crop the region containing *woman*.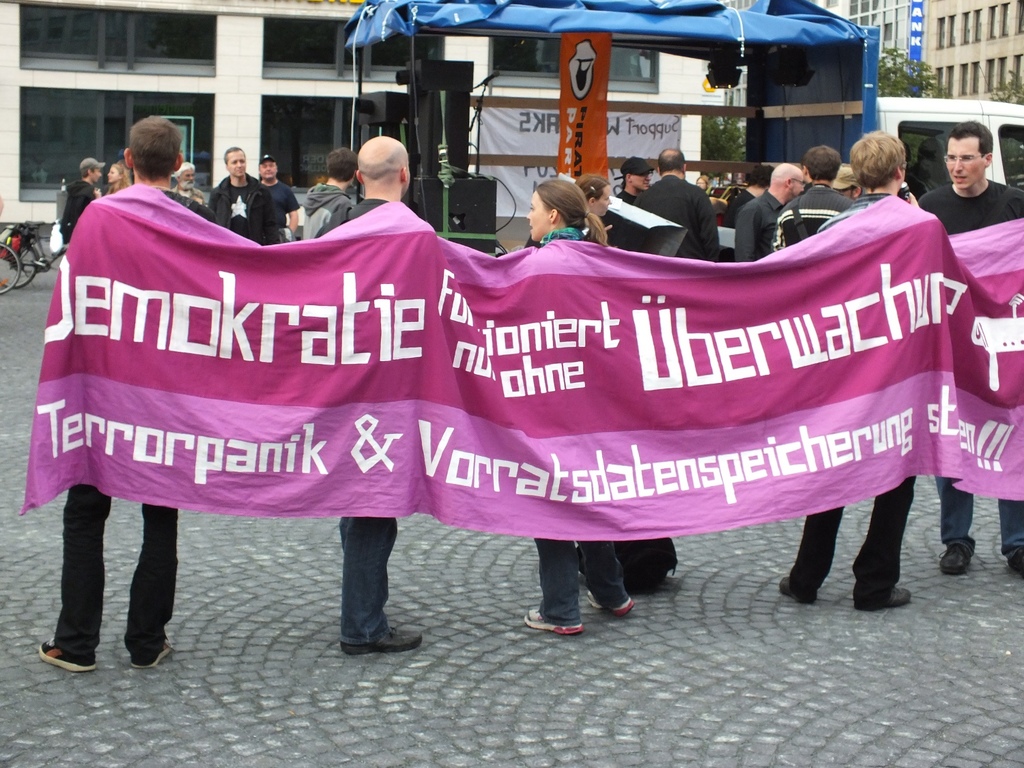
Crop region: (520,177,635,639).
